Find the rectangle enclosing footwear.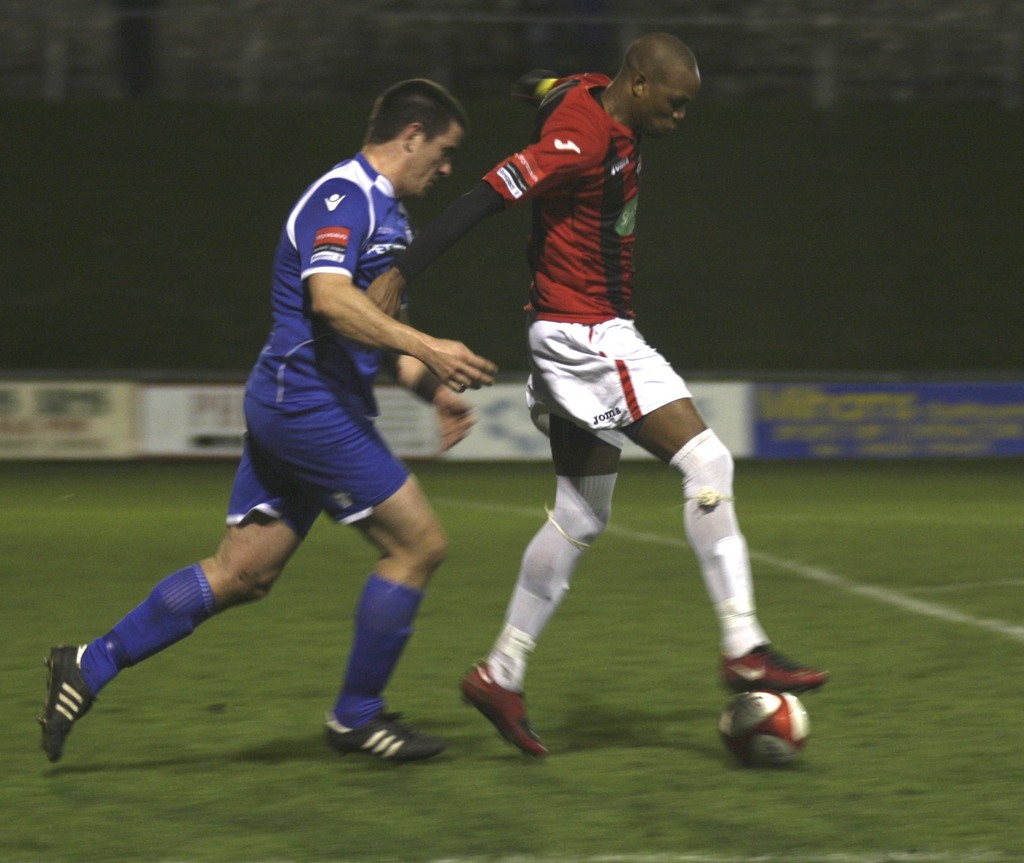
Rect(41, 645, 101, 759).
